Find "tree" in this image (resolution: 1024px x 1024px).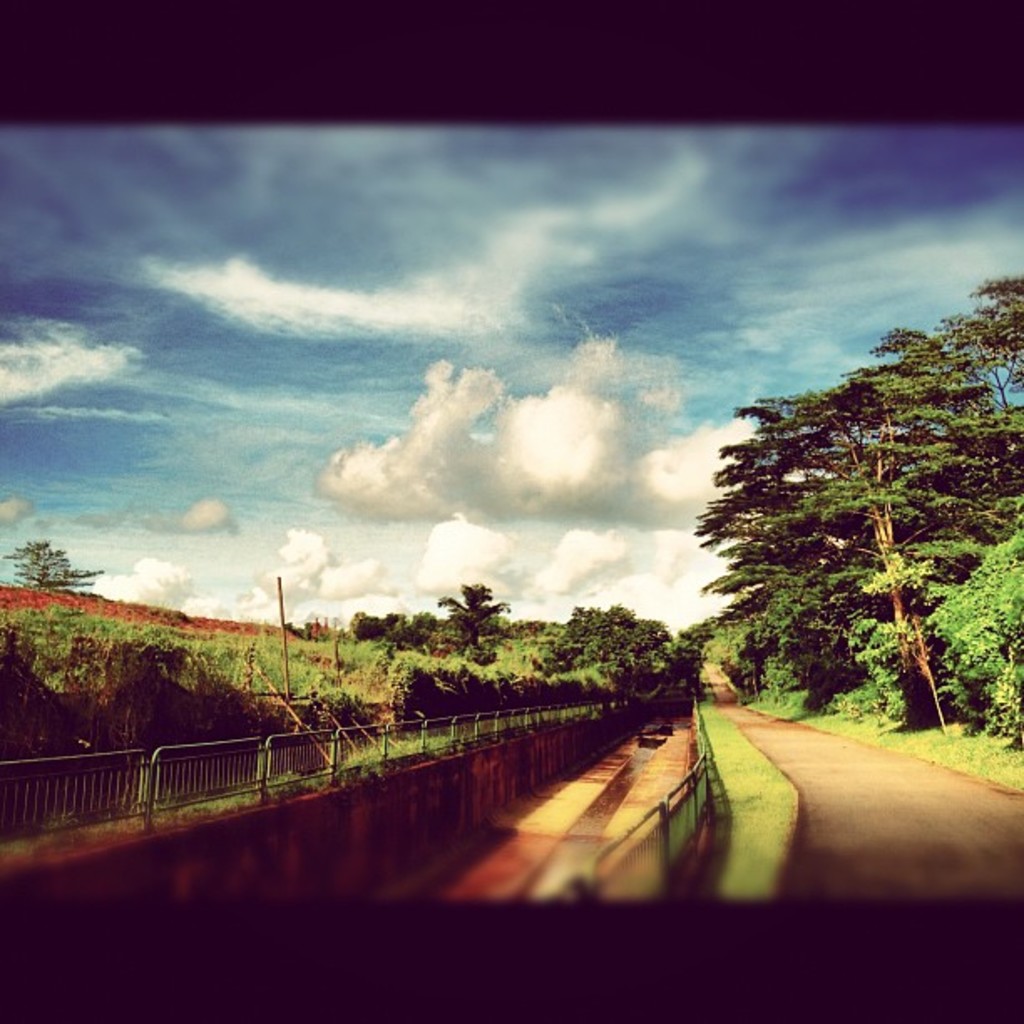
(left=388, top=609, right=437, bottom=661).
